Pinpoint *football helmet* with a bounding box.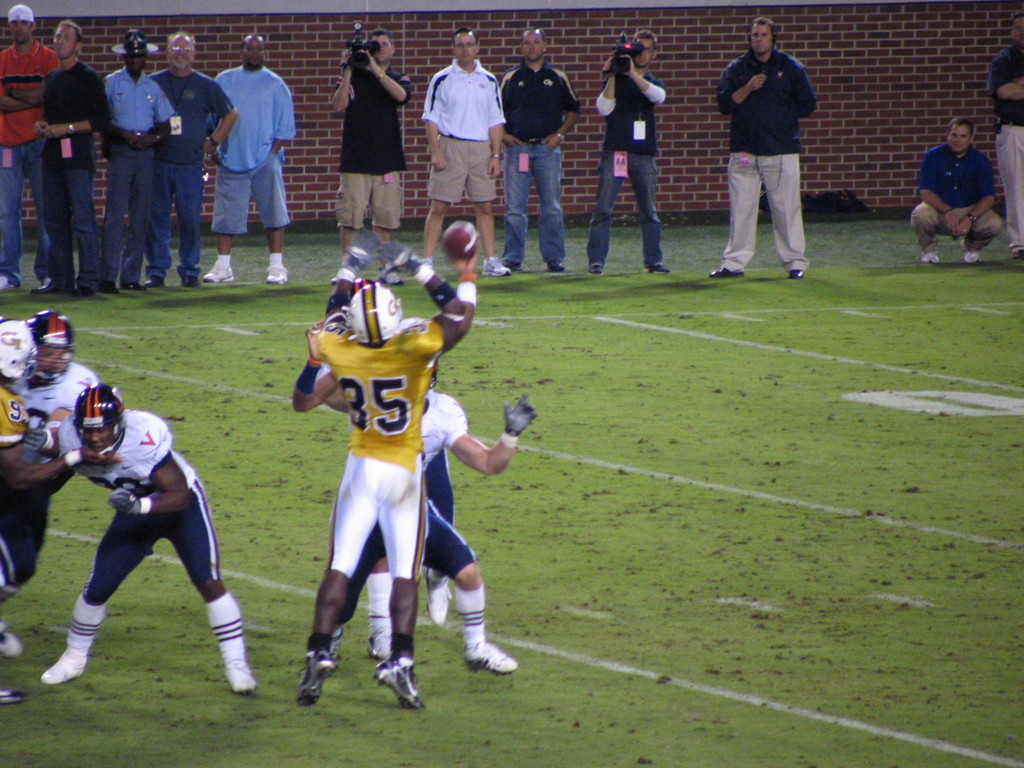
l=74, t=383, r=133, b=458.
